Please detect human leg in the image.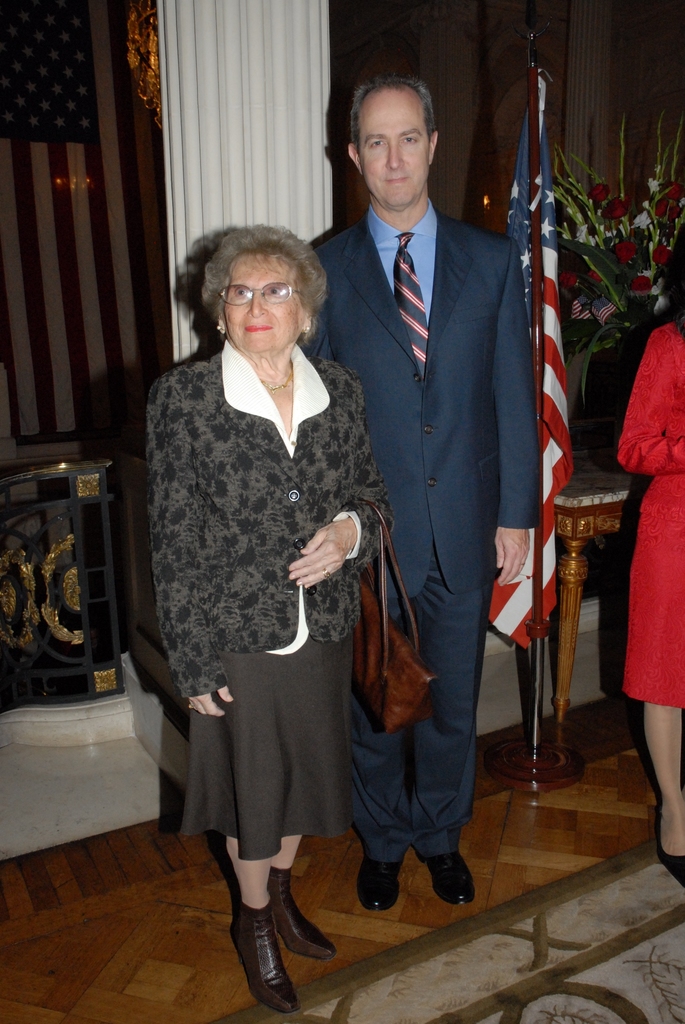
{"left": 333, "top": 574, "right": 393, "bottom": 914}.
